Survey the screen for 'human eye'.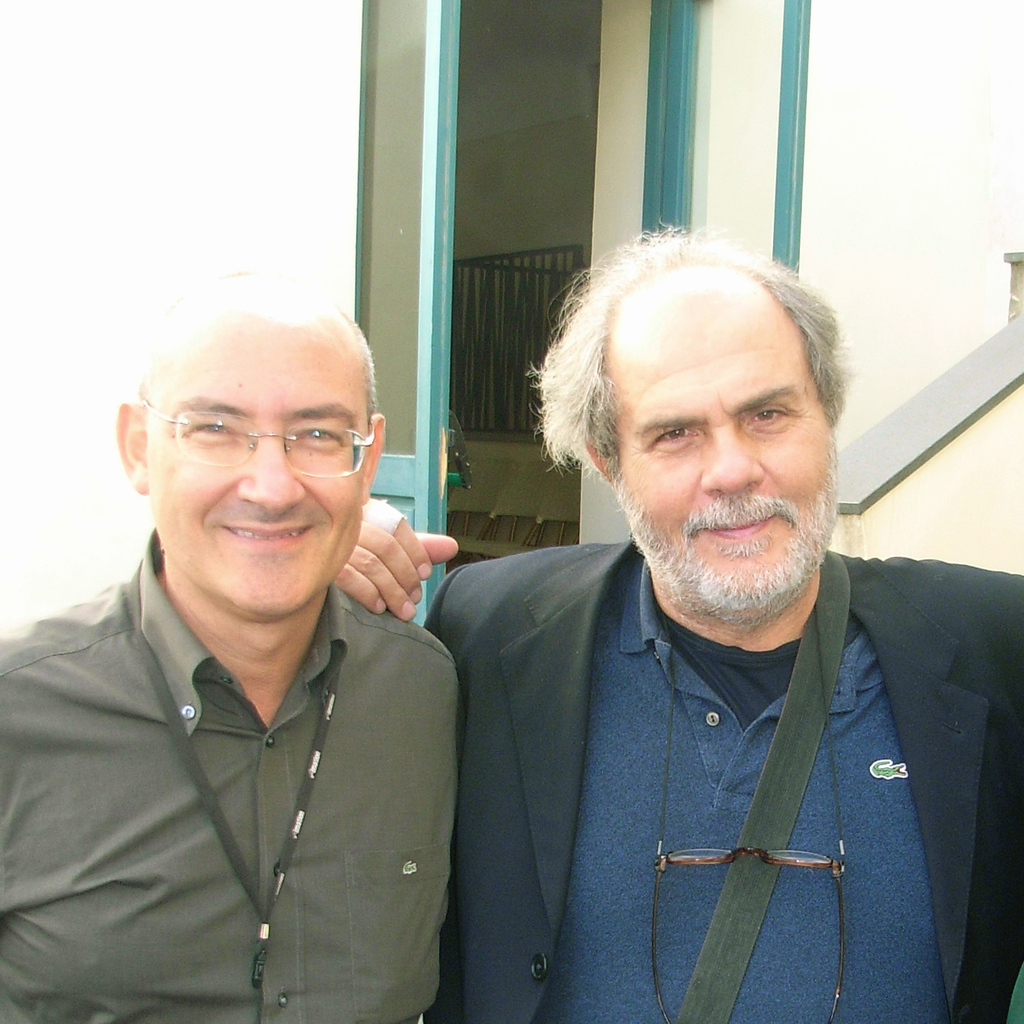
Survey found: <region>740, 395, 796, 430</region>.
